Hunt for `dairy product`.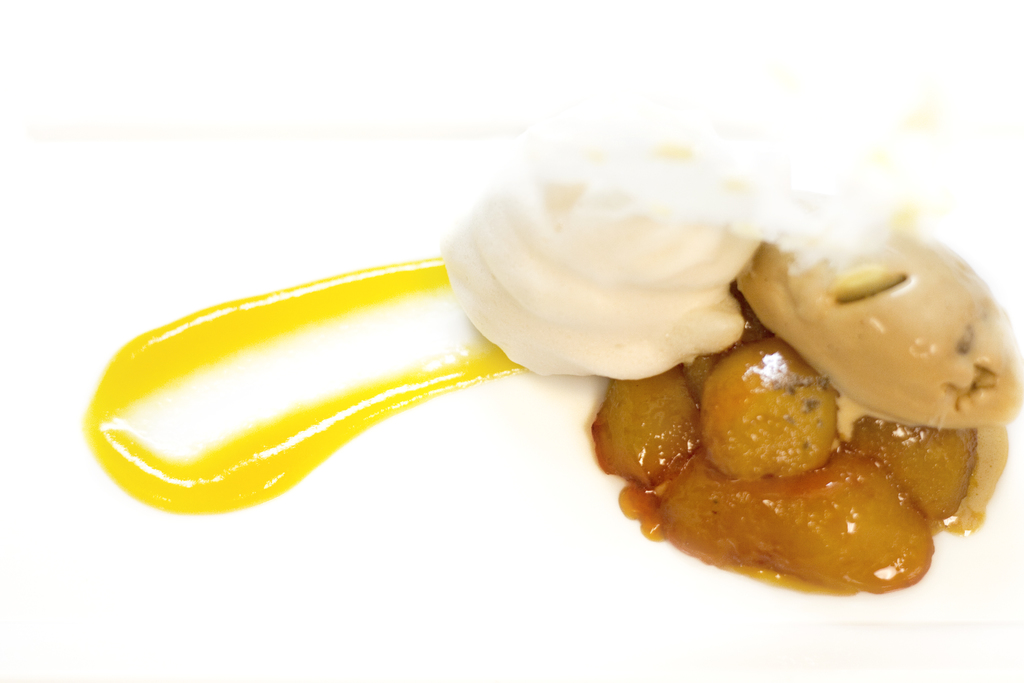
Hunted down at bbox(745, 185, 1006, 400).
